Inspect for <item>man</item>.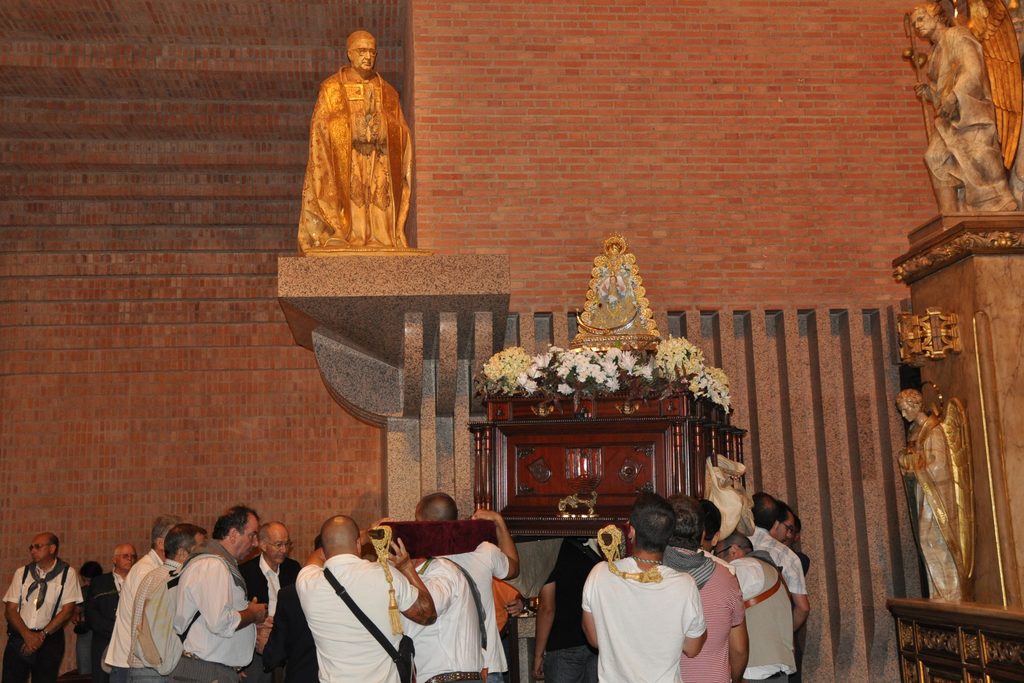
Inspection: region(88, 544, 140, 674).
